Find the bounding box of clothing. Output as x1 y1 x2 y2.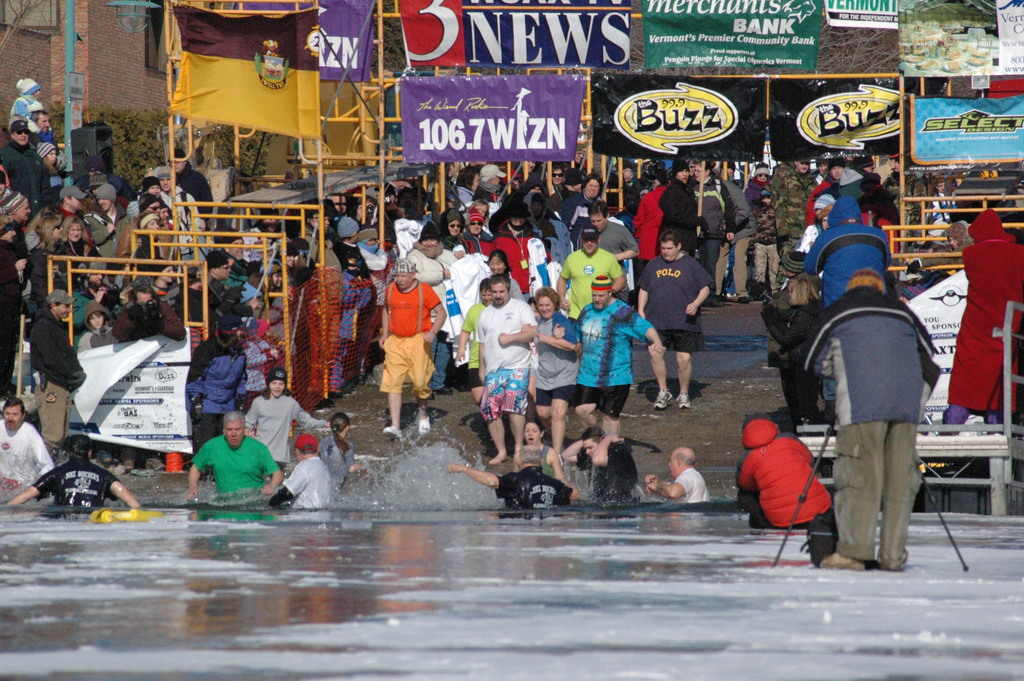
193 267 251 411.
